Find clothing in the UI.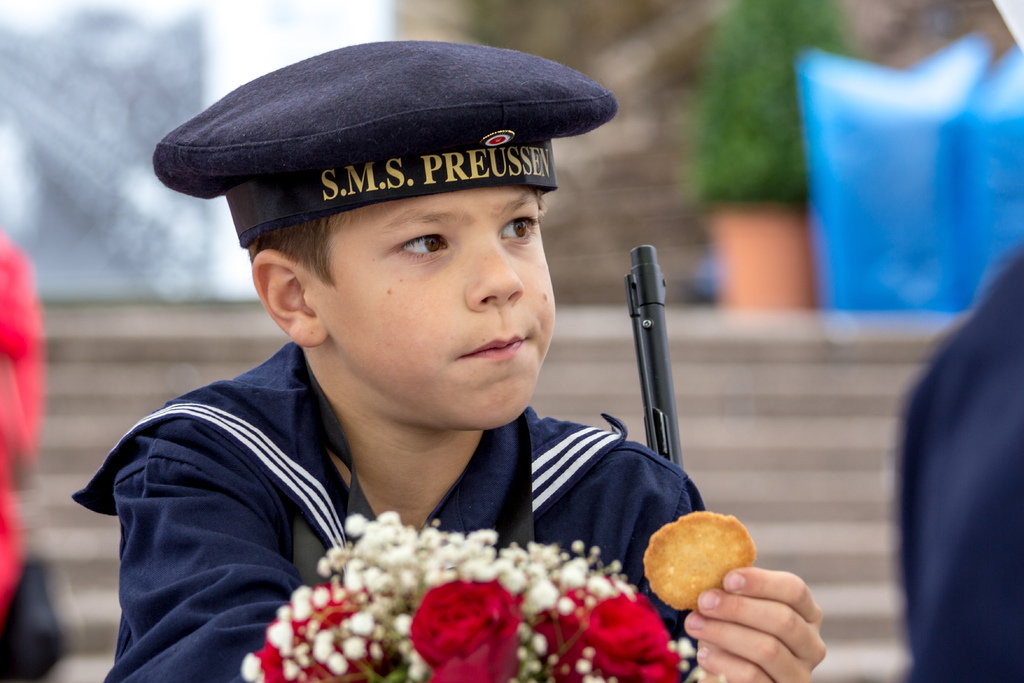
UI element at (896,242,1023,679).
